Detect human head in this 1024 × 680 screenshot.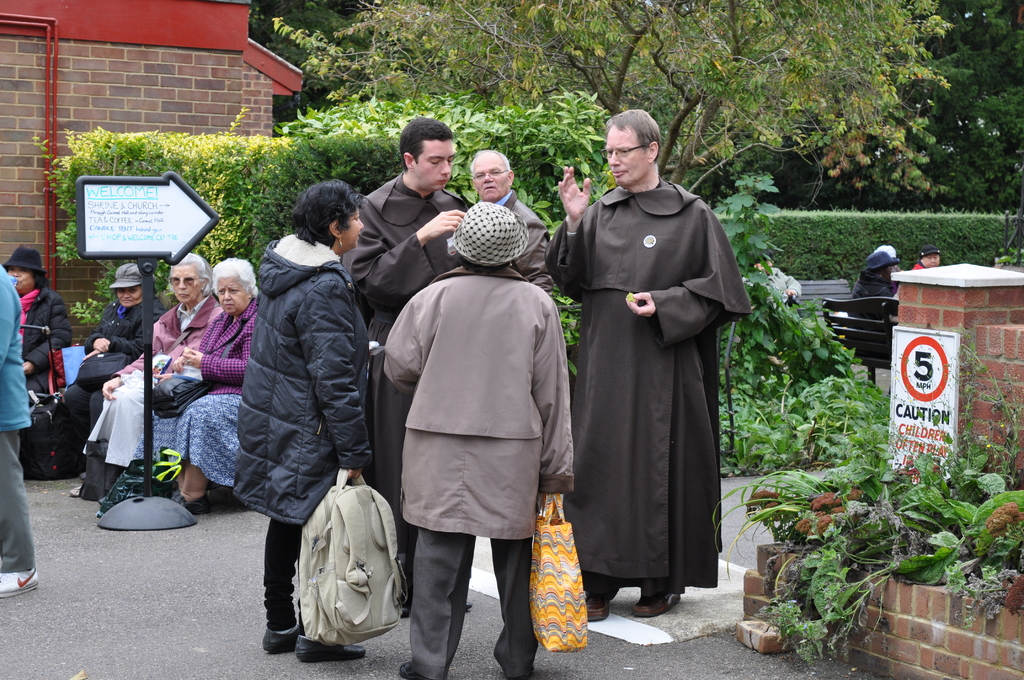
Detection: 603:108:659:187.
